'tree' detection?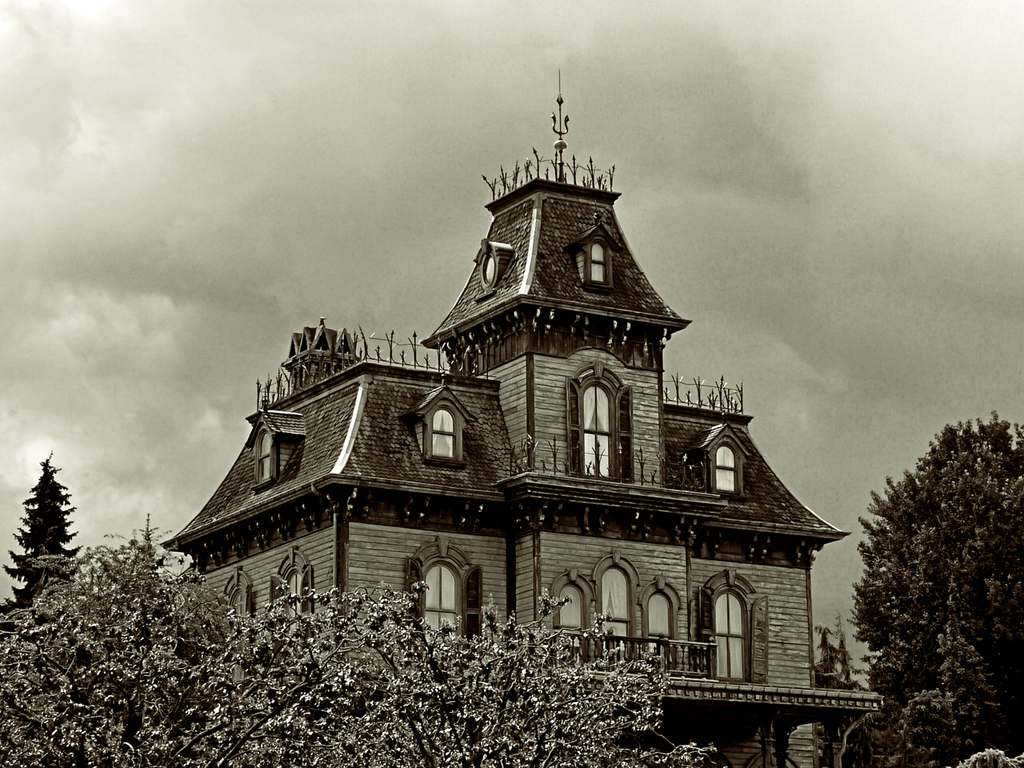
<region>856, 411, 1009, 737</region>
